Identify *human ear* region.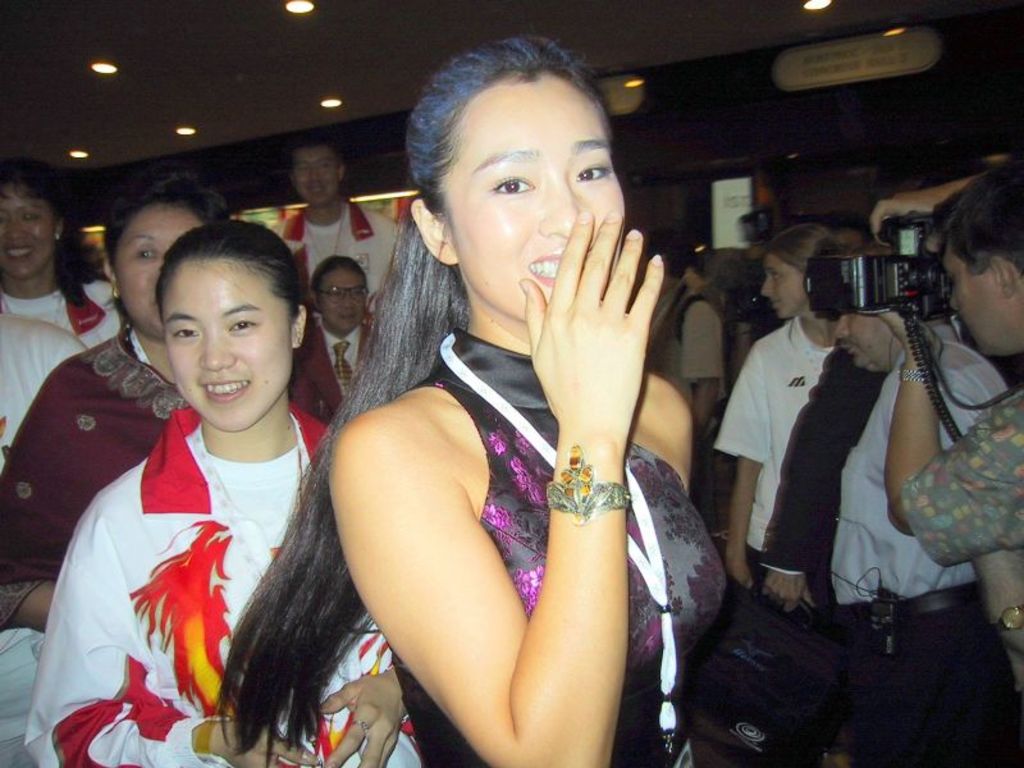
Region: left=291, top=306, right=306, bottom=347.
